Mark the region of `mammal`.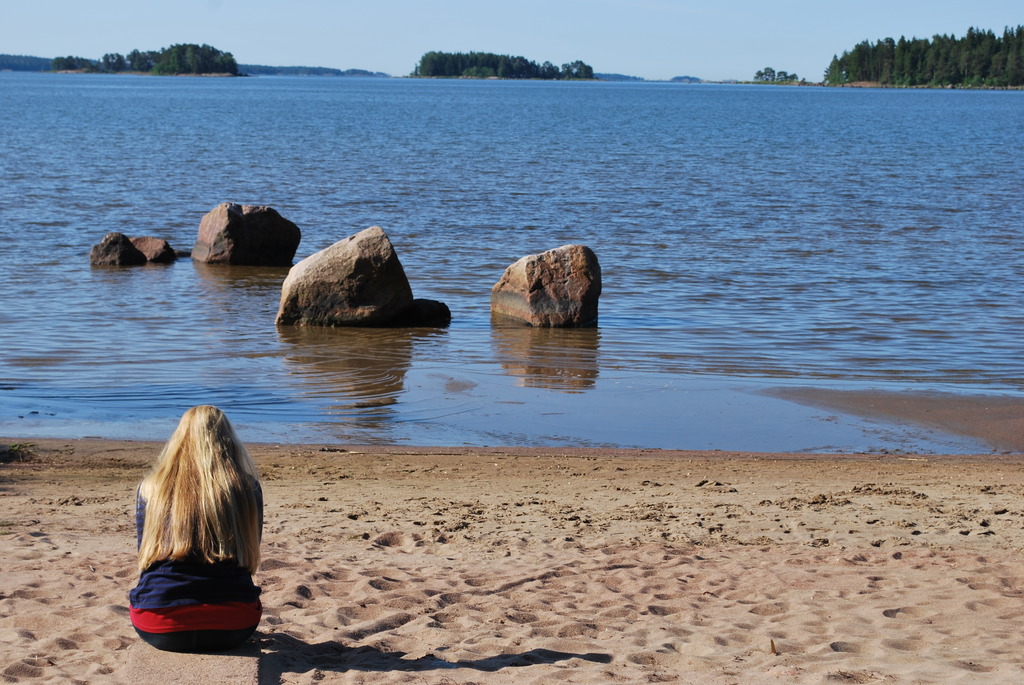
Region: box(121, 400, 273, 647).
